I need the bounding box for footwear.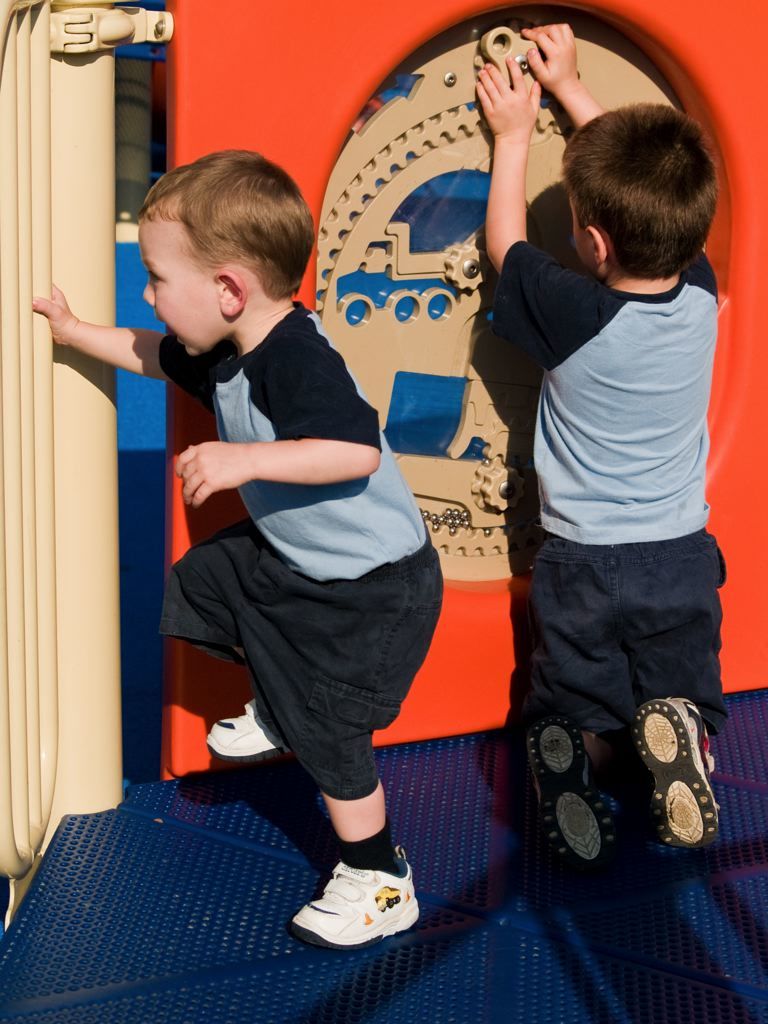
Here it is: [202, 701, 293, 760].
